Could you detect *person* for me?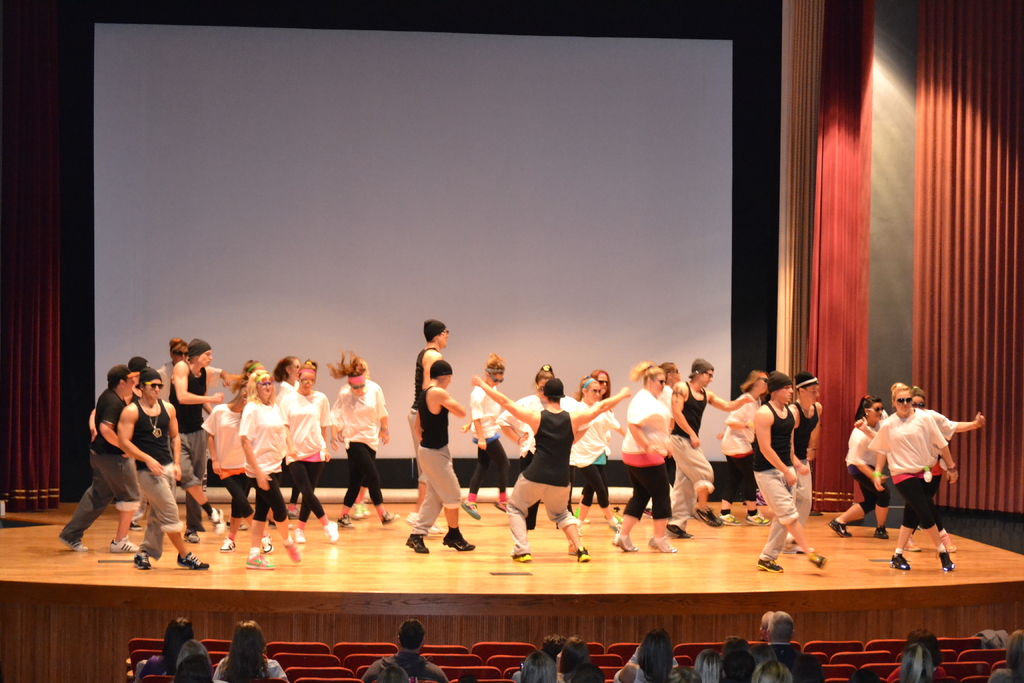
Detection result: crop(402, 318, 468, 552).
